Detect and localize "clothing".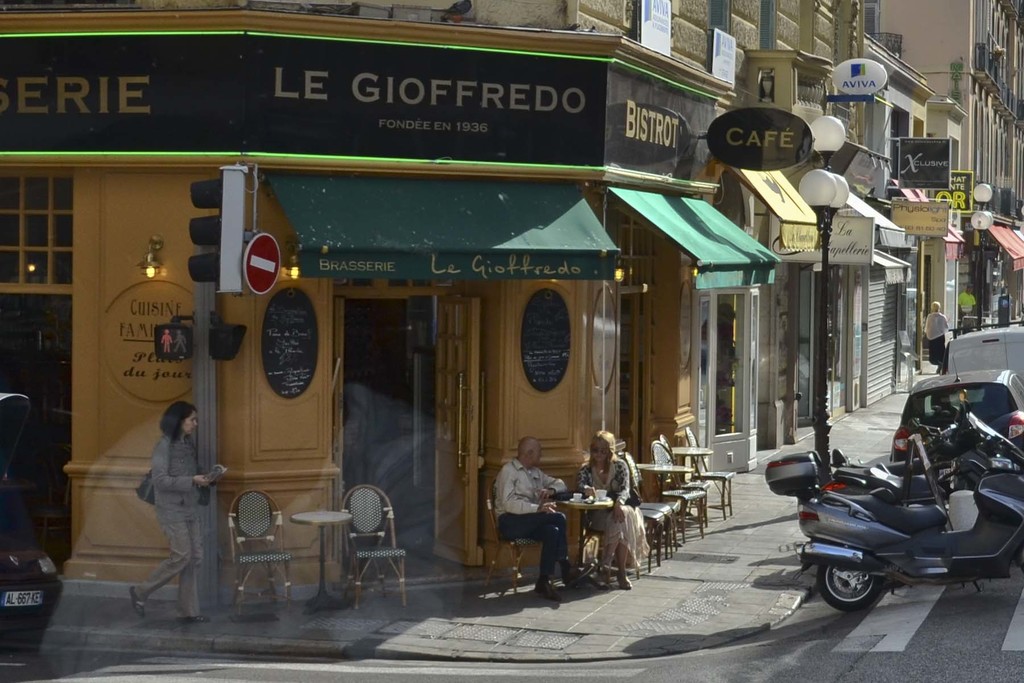
Localized at (132, 433, 210, 618).
